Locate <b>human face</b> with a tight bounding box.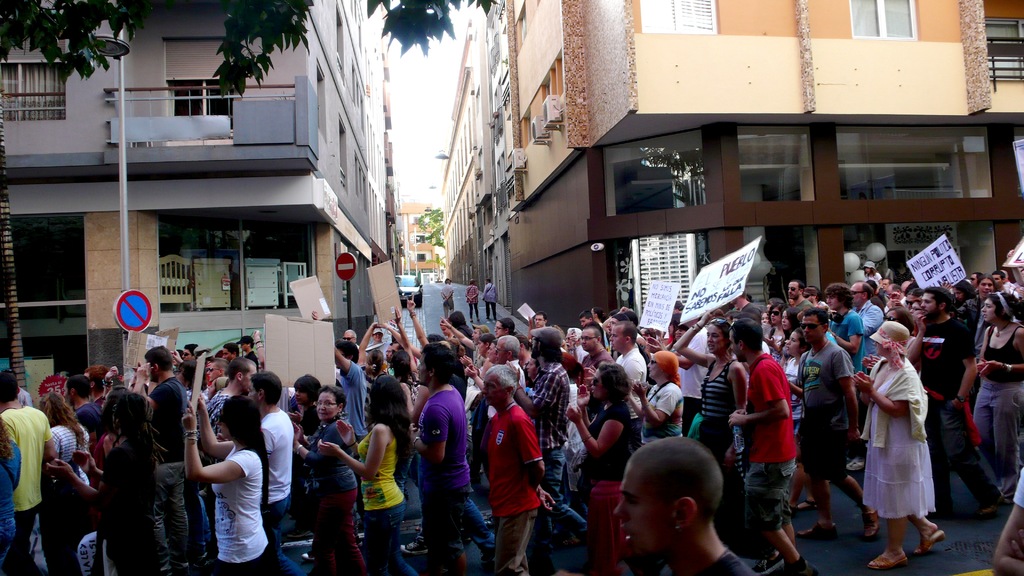
left=874, top=339, right=883, bottom=349.
